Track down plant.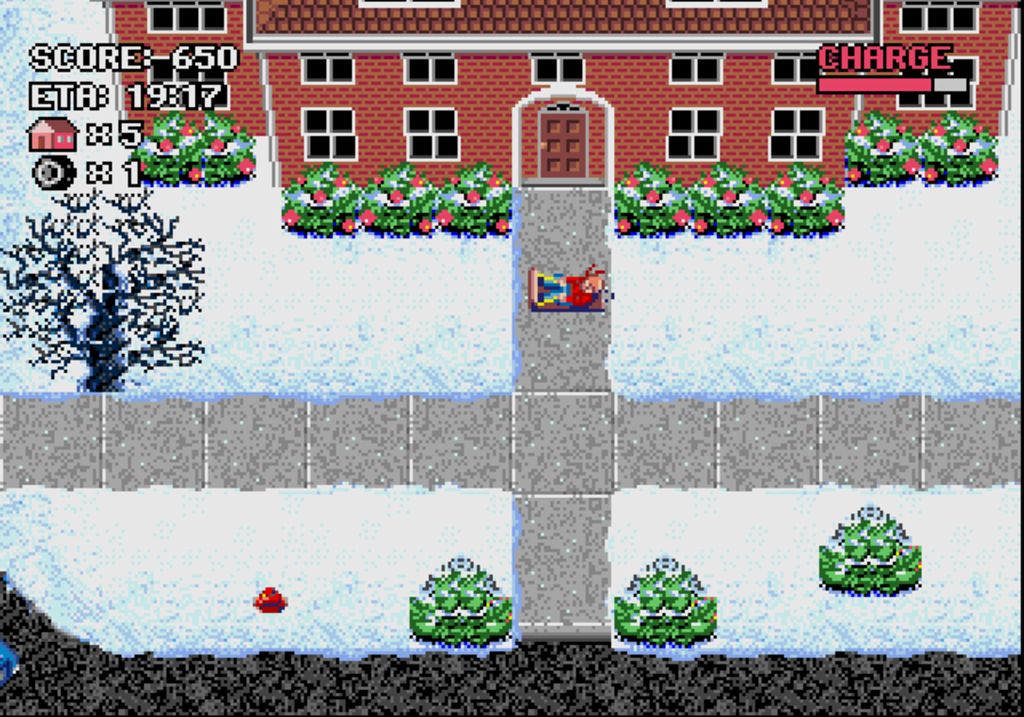
Tracked to <bbox>840, 106, 926, 192</bbox>.
